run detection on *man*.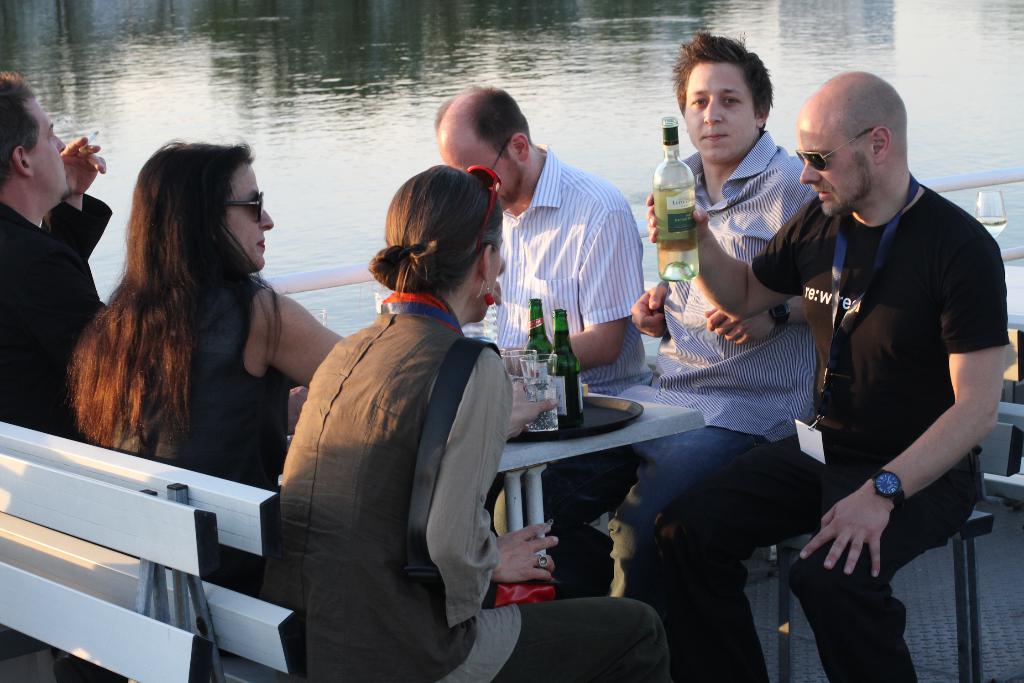
Result: crop(431, 85, 654, 591).
